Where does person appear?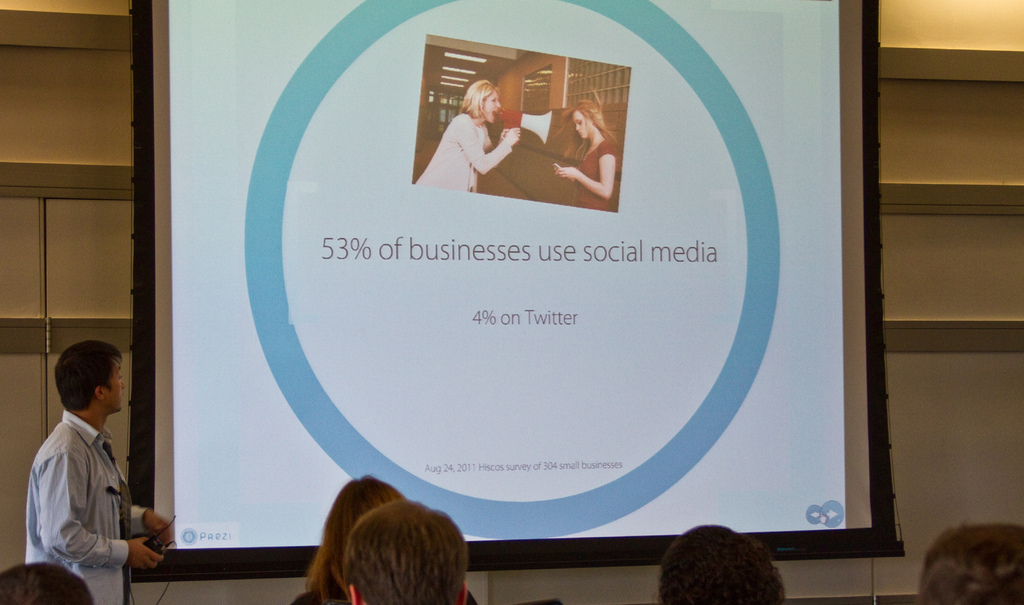
Appears at (x1=19, y1=337, x2=175, y2=604).
